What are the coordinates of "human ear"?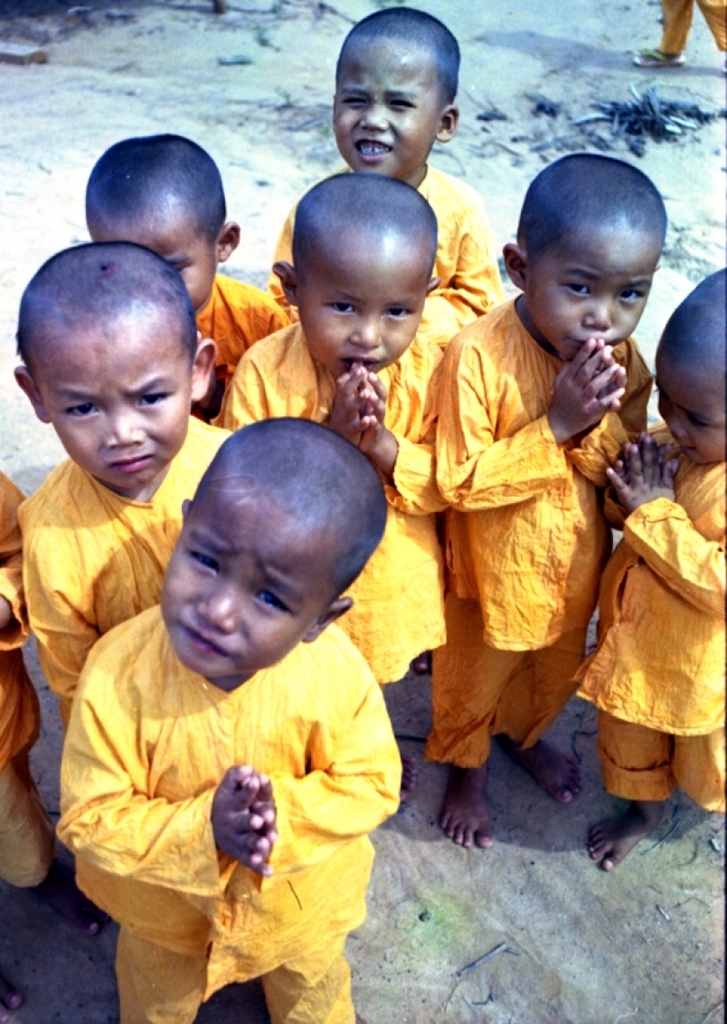
500,243,524,290.
